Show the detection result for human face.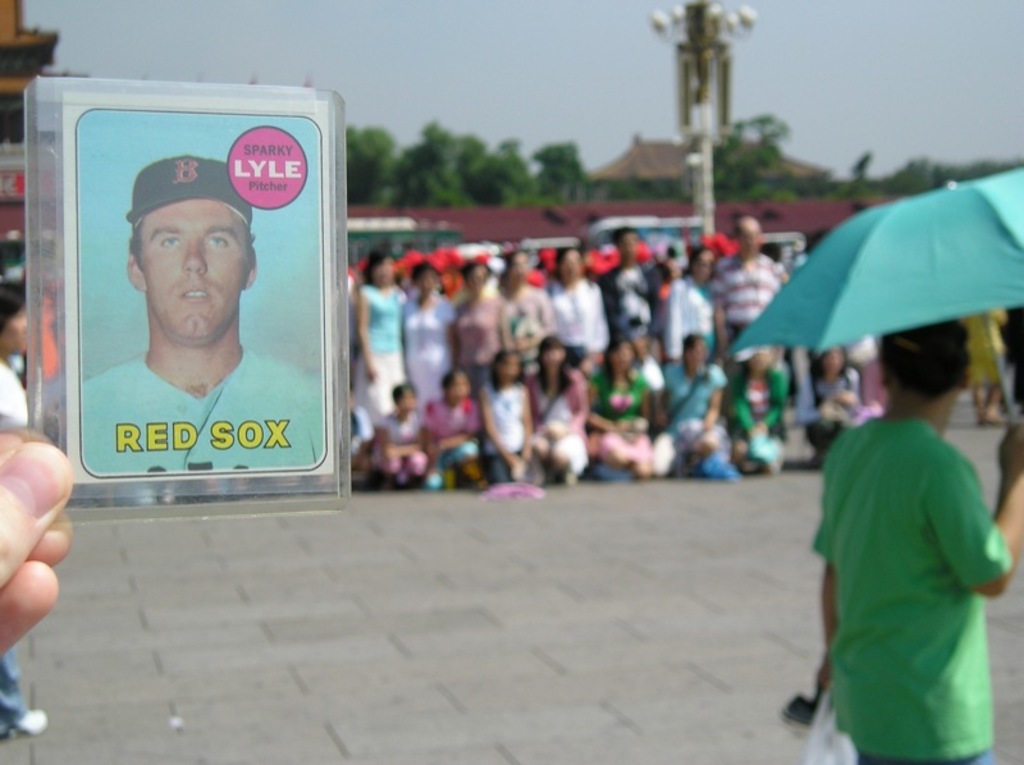
376, 256, 389, 296.
